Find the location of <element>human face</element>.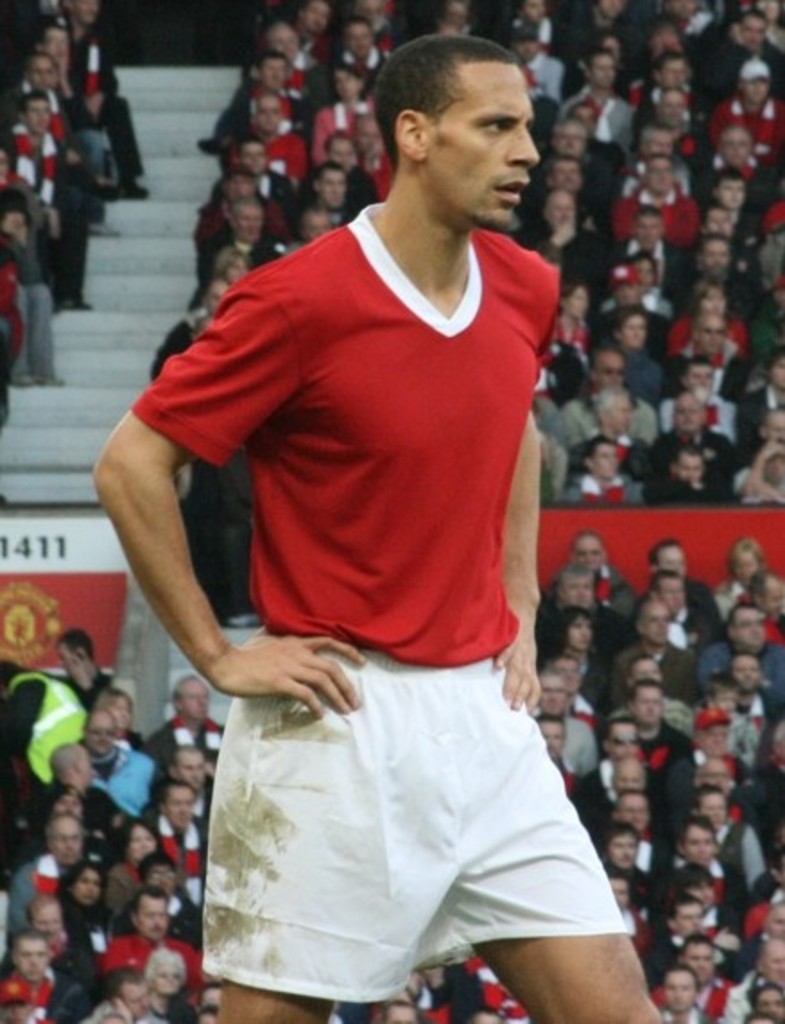
Location: 608,726,640,764.
